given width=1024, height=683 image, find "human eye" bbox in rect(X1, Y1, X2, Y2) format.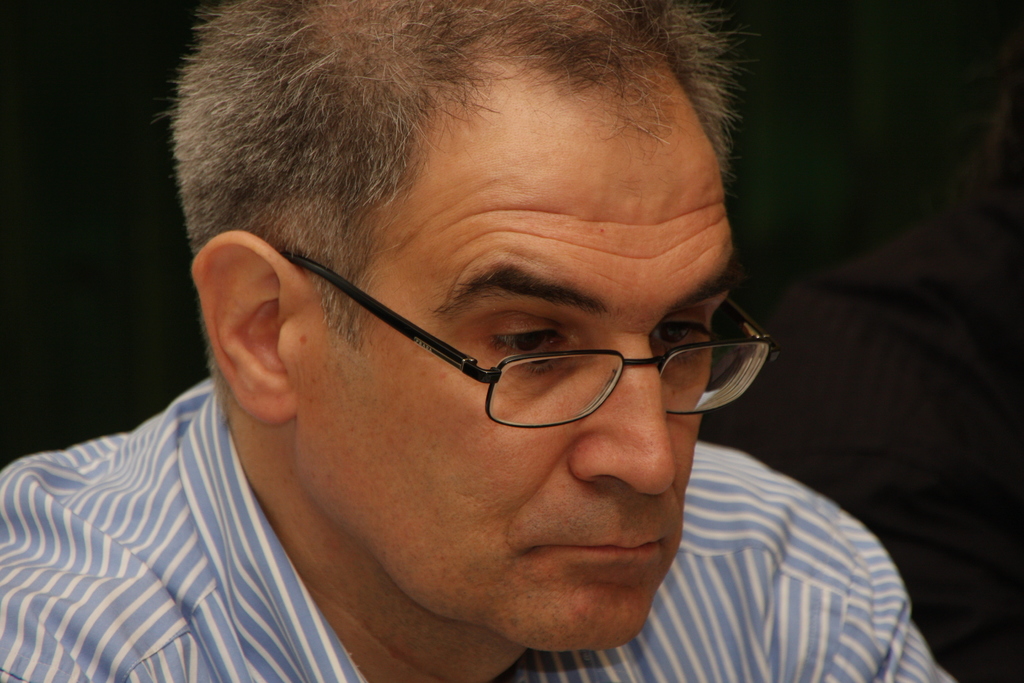
rect(479, 311, 582, 379).
